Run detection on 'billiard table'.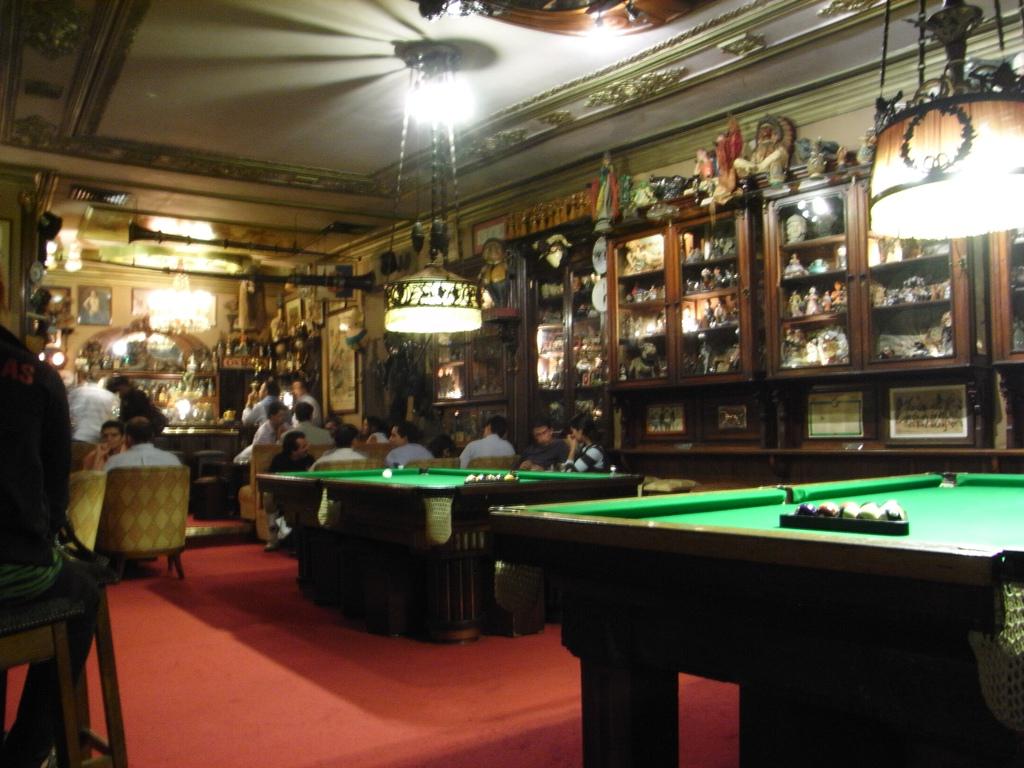
Result: 252, 464, 645, 642.
